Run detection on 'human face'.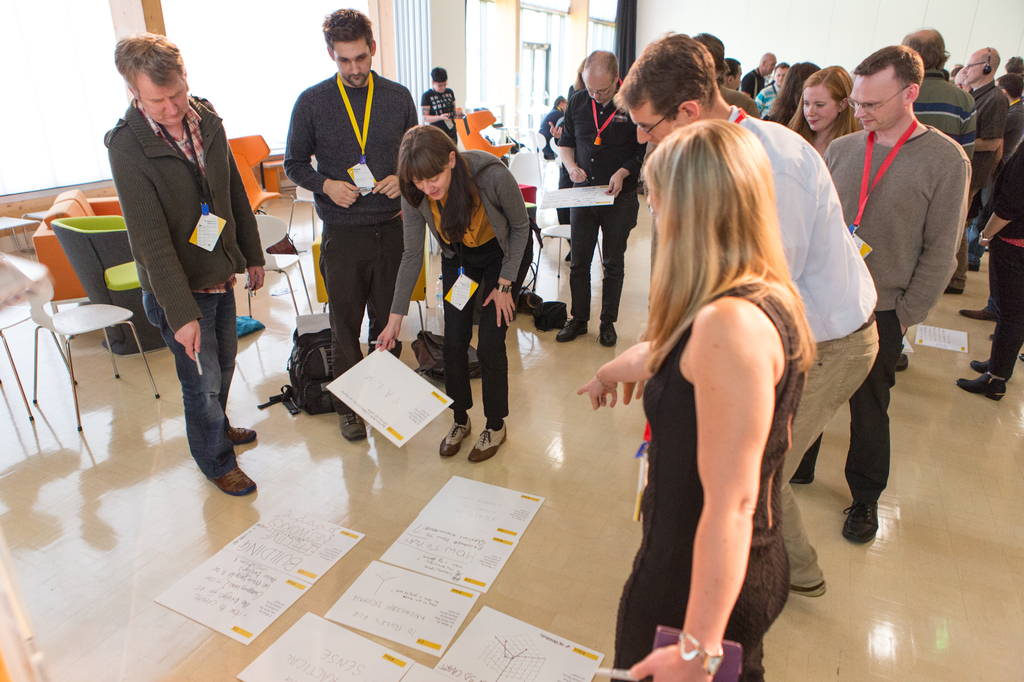
Result: rect(800, 84, 833, 126).
